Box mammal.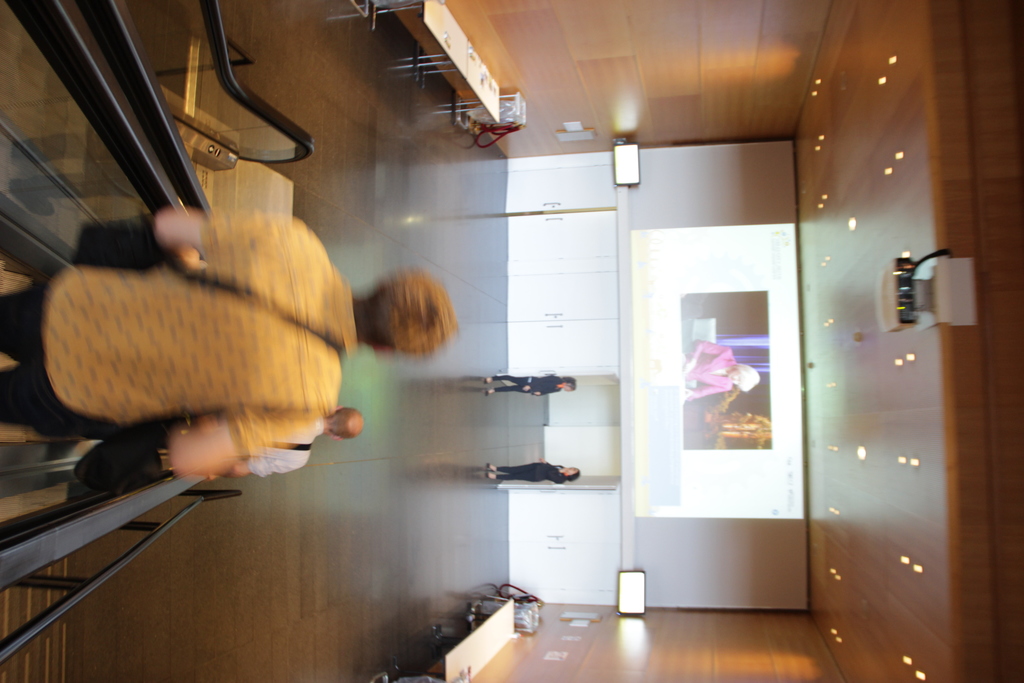
0:205:393:495.
